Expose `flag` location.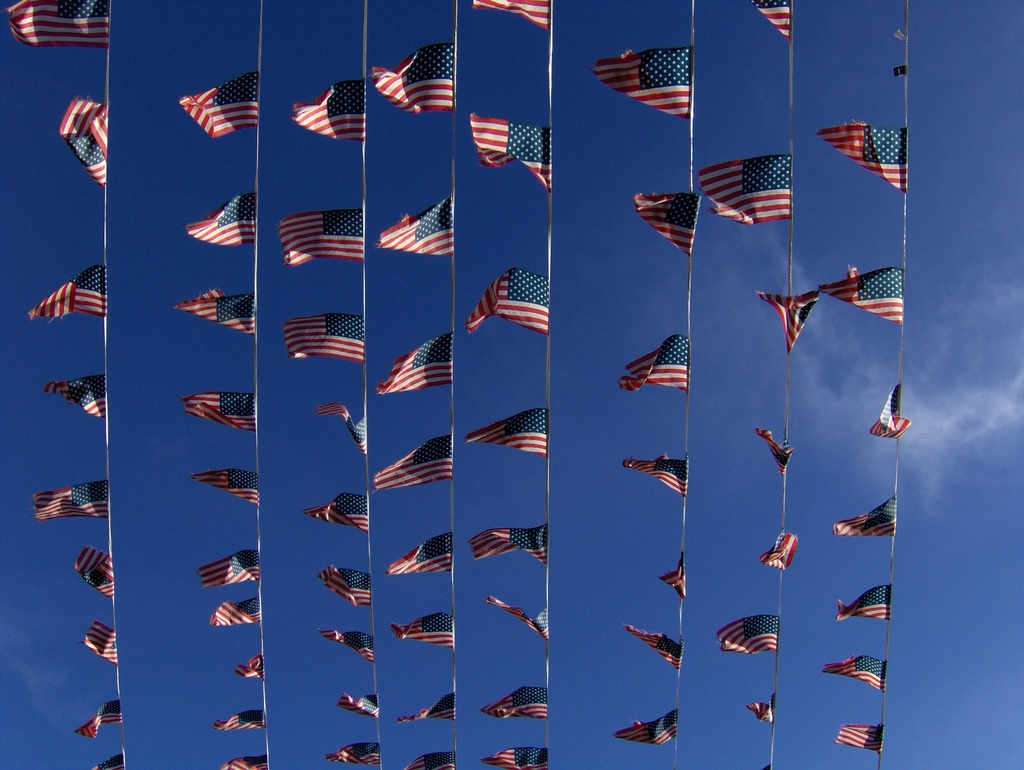
Exposed at locate(314, 404, 374, 460).
